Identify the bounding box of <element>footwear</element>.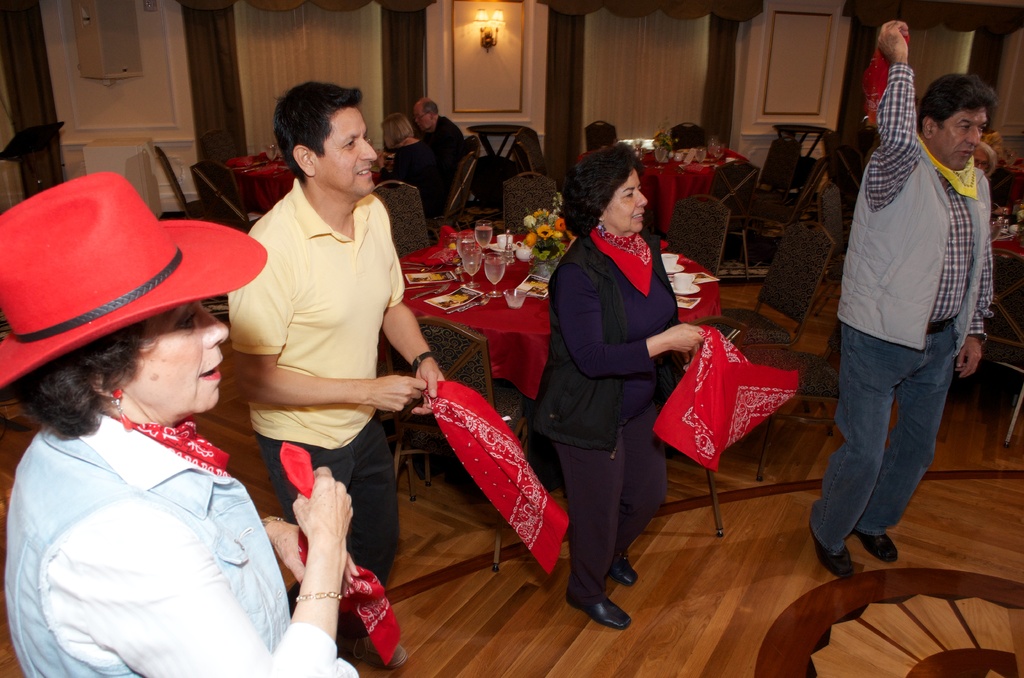
l=351, t=643, r=409, b=672.
